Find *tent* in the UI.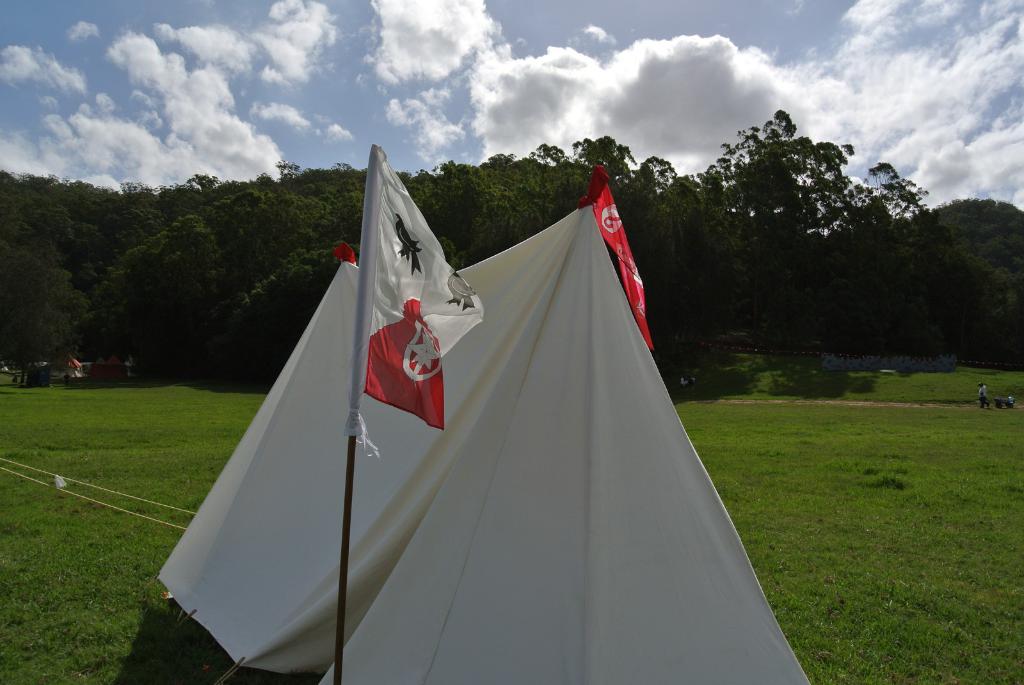
UI element at x1=156 y1=165 x2=805 y2=684.
